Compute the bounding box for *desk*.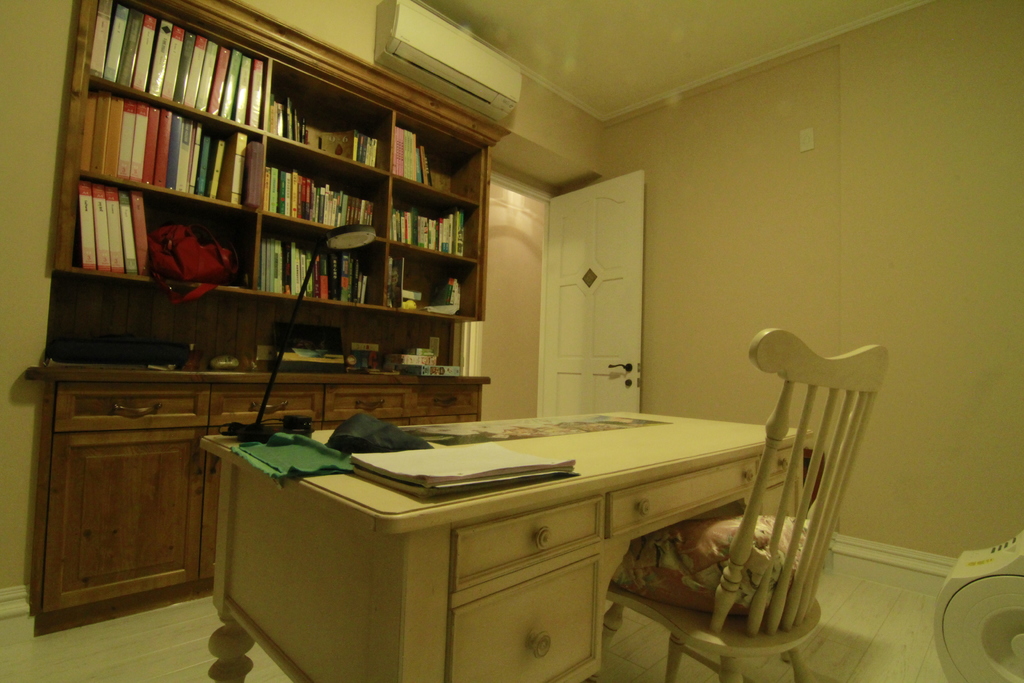
234, 396, 804, 682.
